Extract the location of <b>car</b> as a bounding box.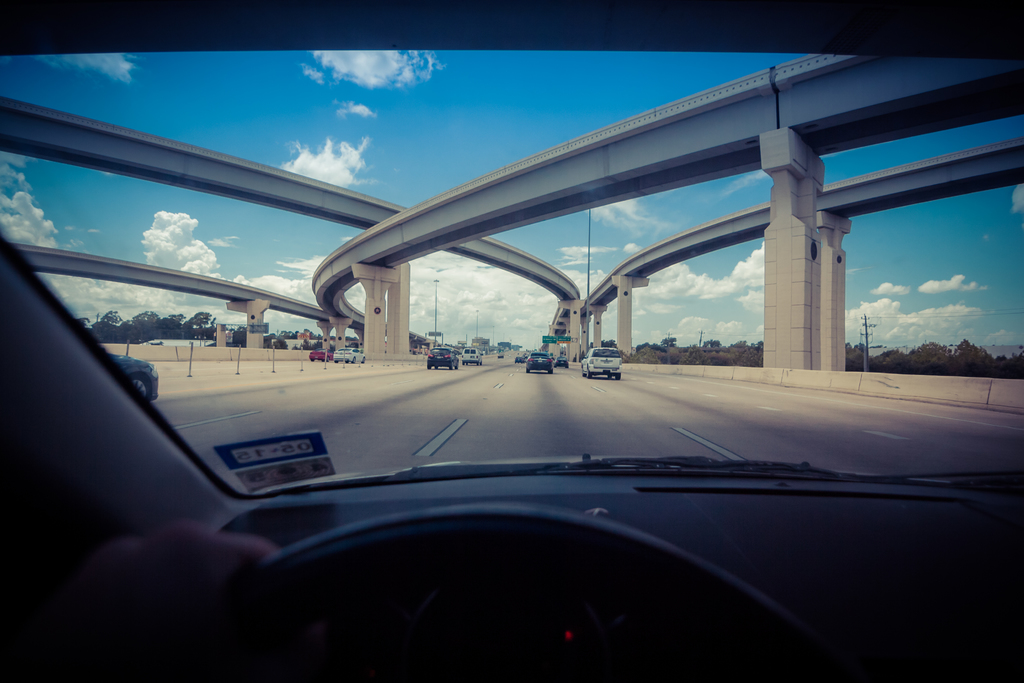
<region>556, 352, 572, 369</region>.
